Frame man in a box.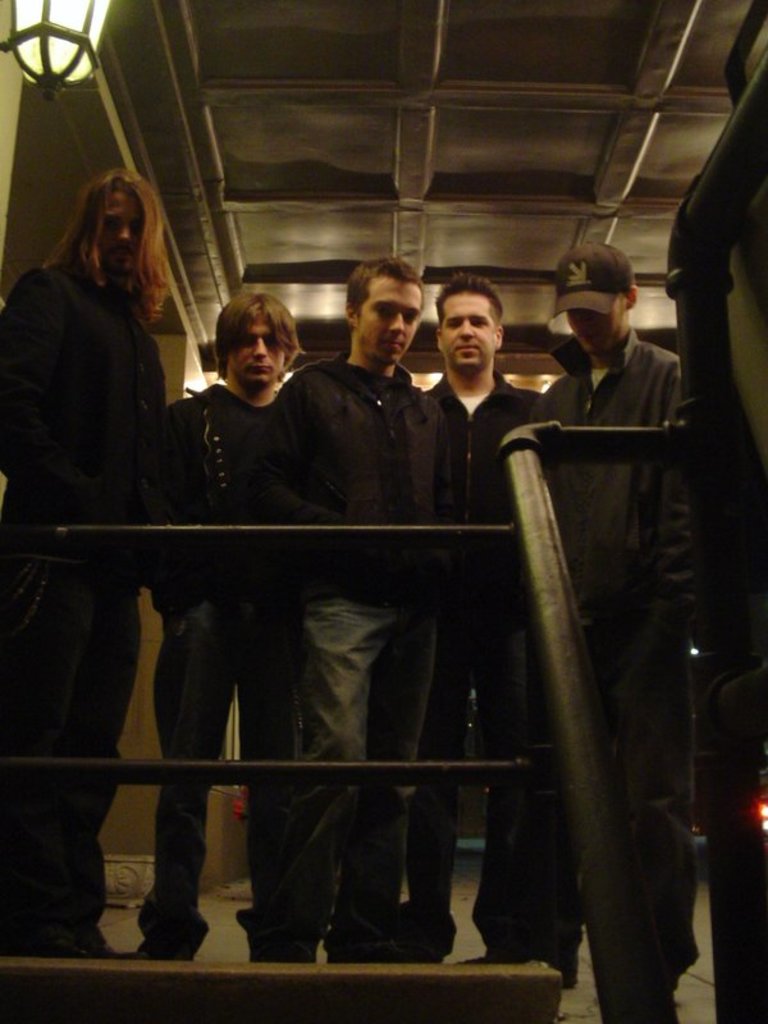
{"x1": 251, "y1": 248, "x2": 458, "y2": 977}.
